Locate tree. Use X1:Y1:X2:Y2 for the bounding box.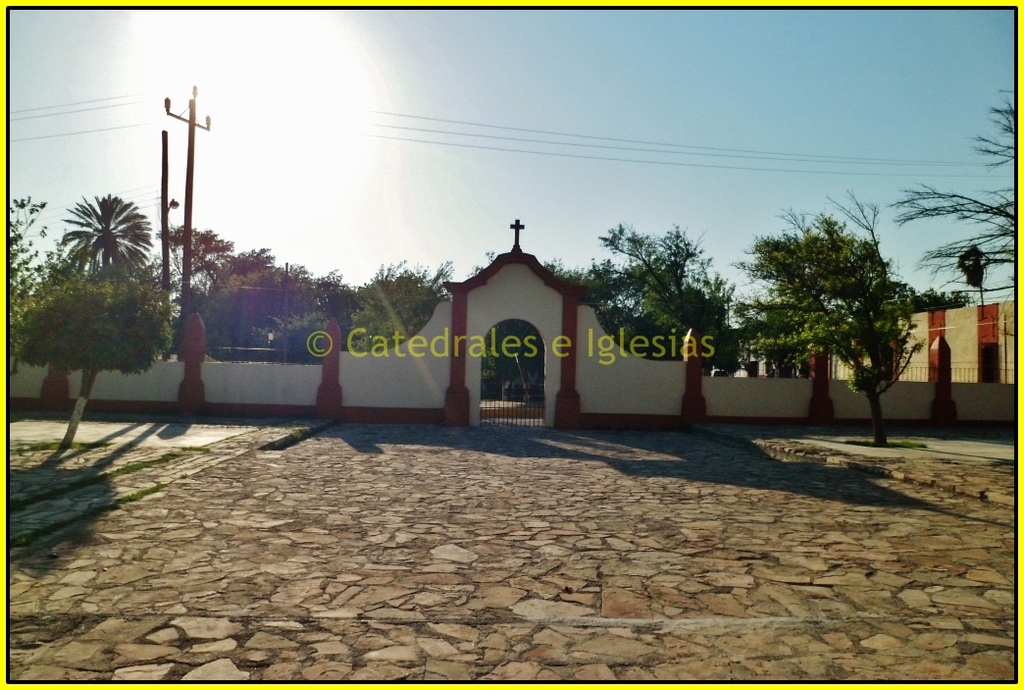
255:314:346:364.
